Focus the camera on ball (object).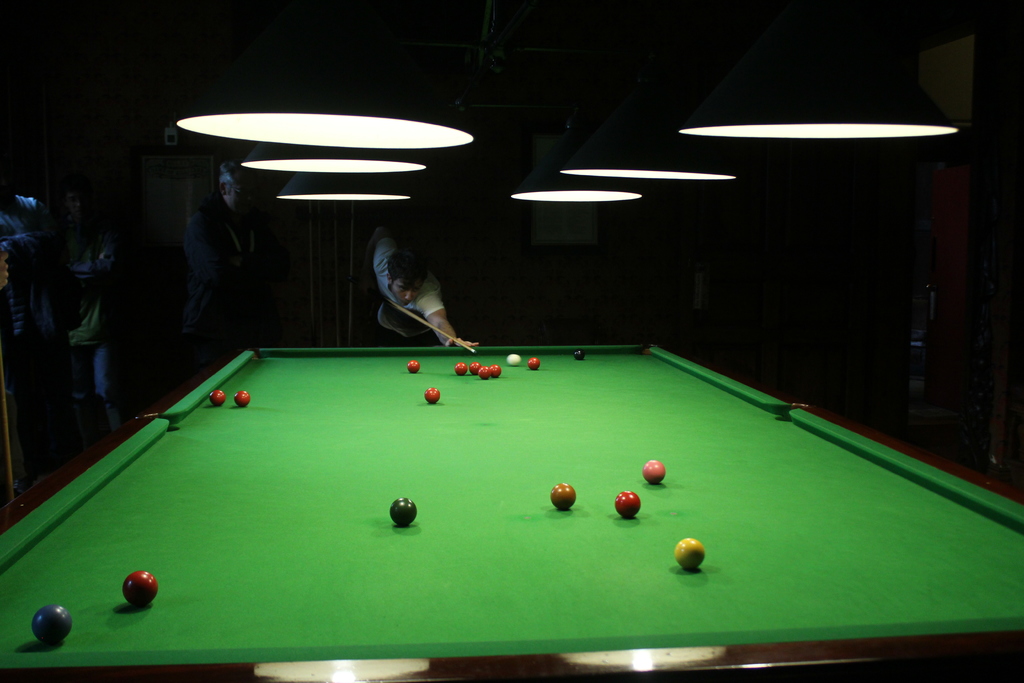
Focus region: 643 461 663 481.
